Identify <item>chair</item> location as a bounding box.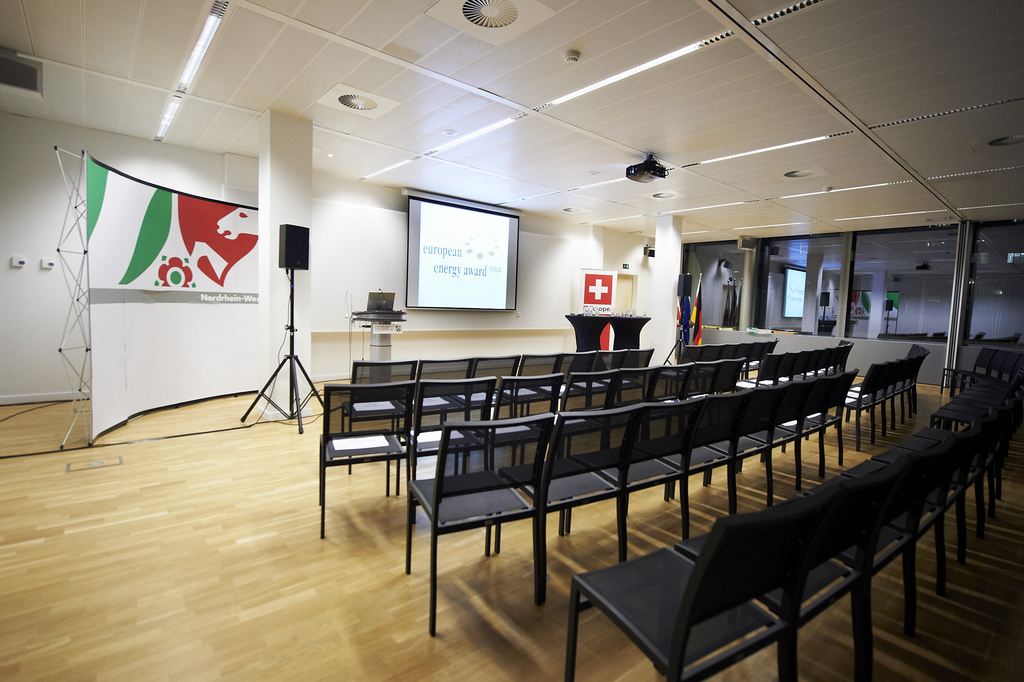
box=[424, 359, 464, 381].
